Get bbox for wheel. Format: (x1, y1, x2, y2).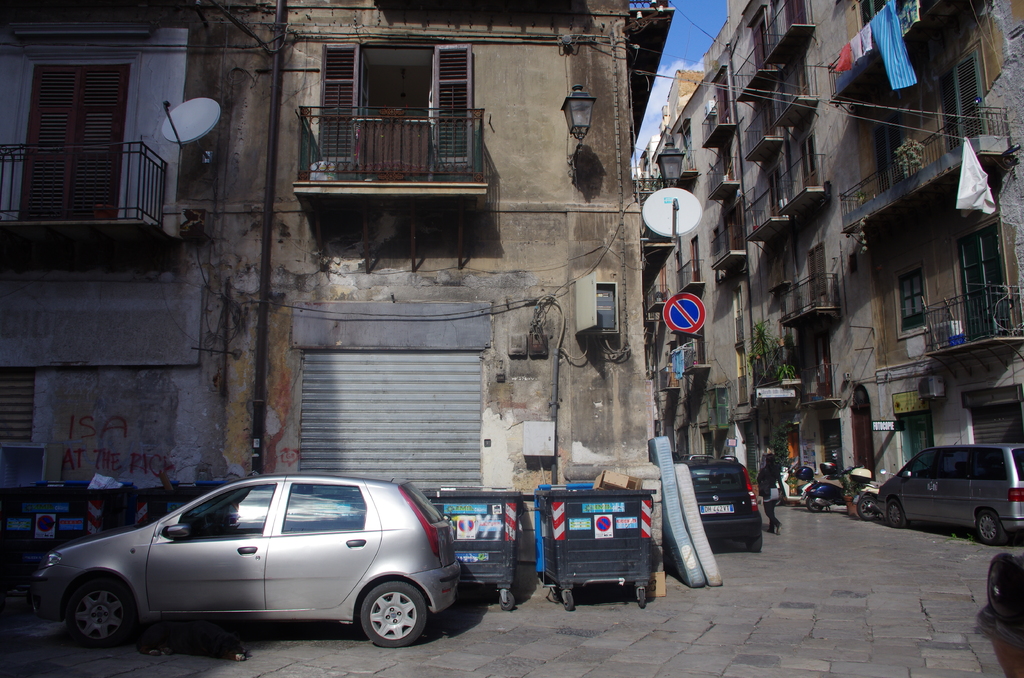
(806, 496, 824, 512).
